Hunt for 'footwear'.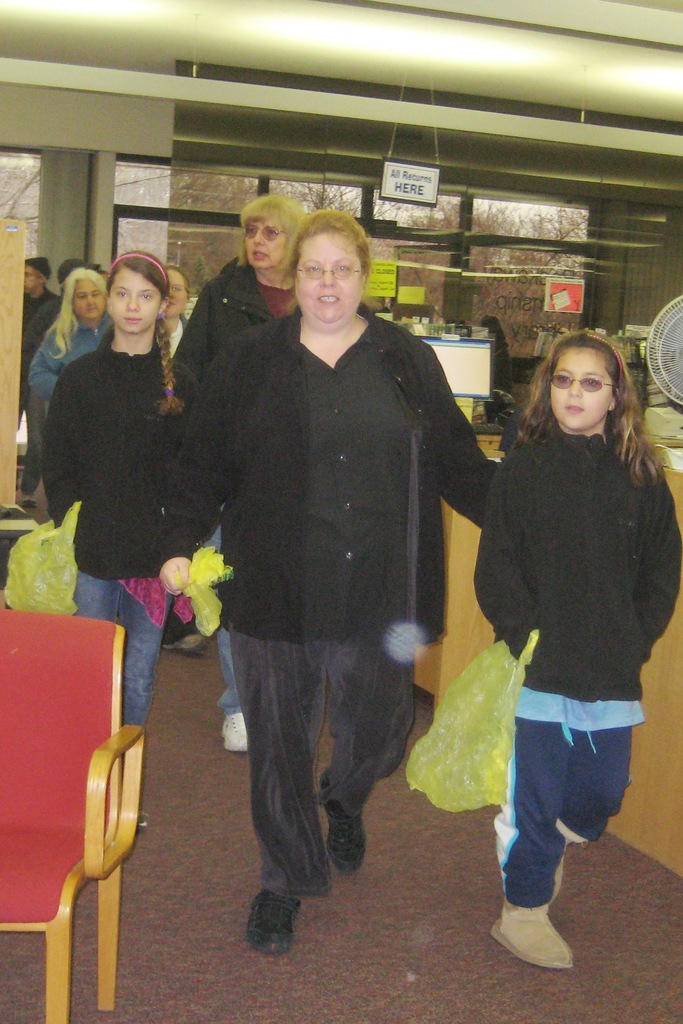
Hunted down at x1=157 y1=633 x2=208 y2=653.
